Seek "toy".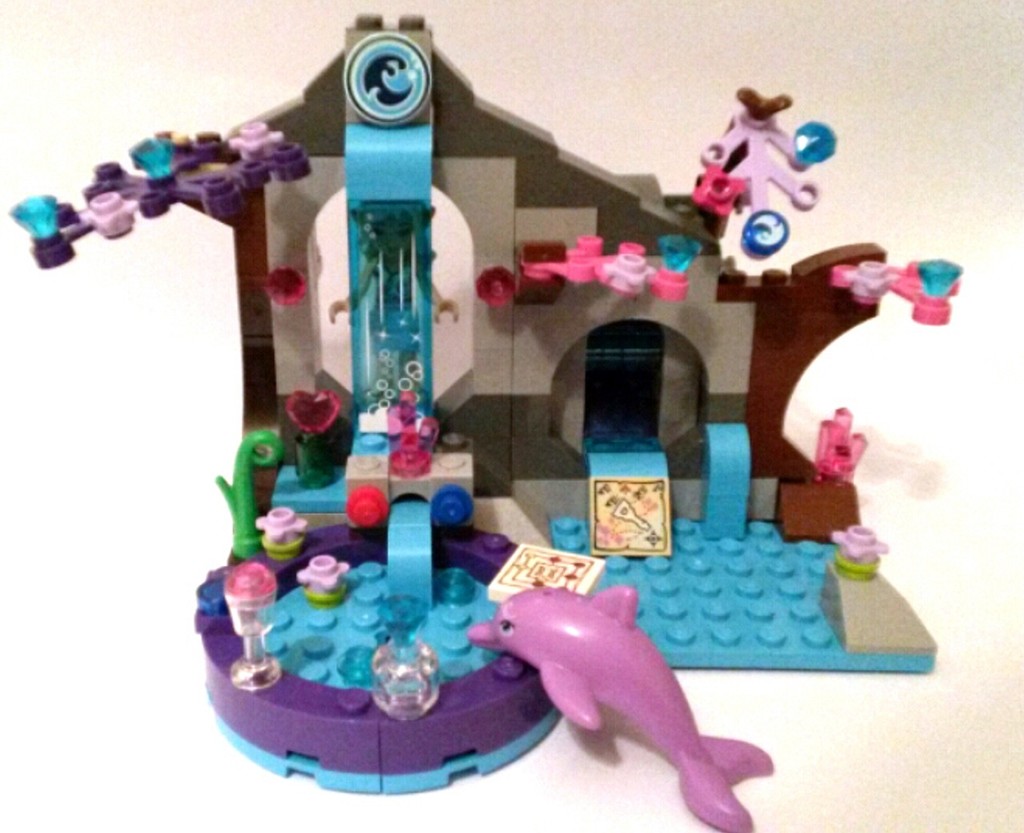
pyautogui.locateOnScreen(468, 585, 773, 831).
